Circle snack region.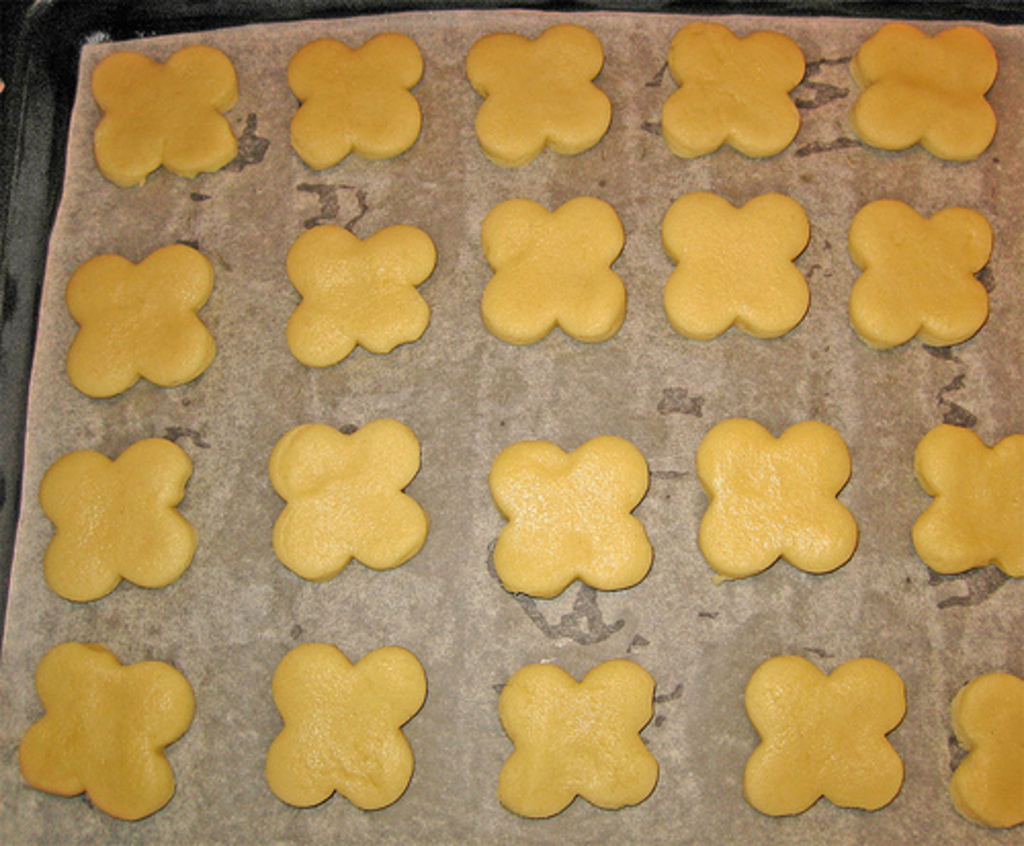
Region: rect(705, 410, 864, 588).
